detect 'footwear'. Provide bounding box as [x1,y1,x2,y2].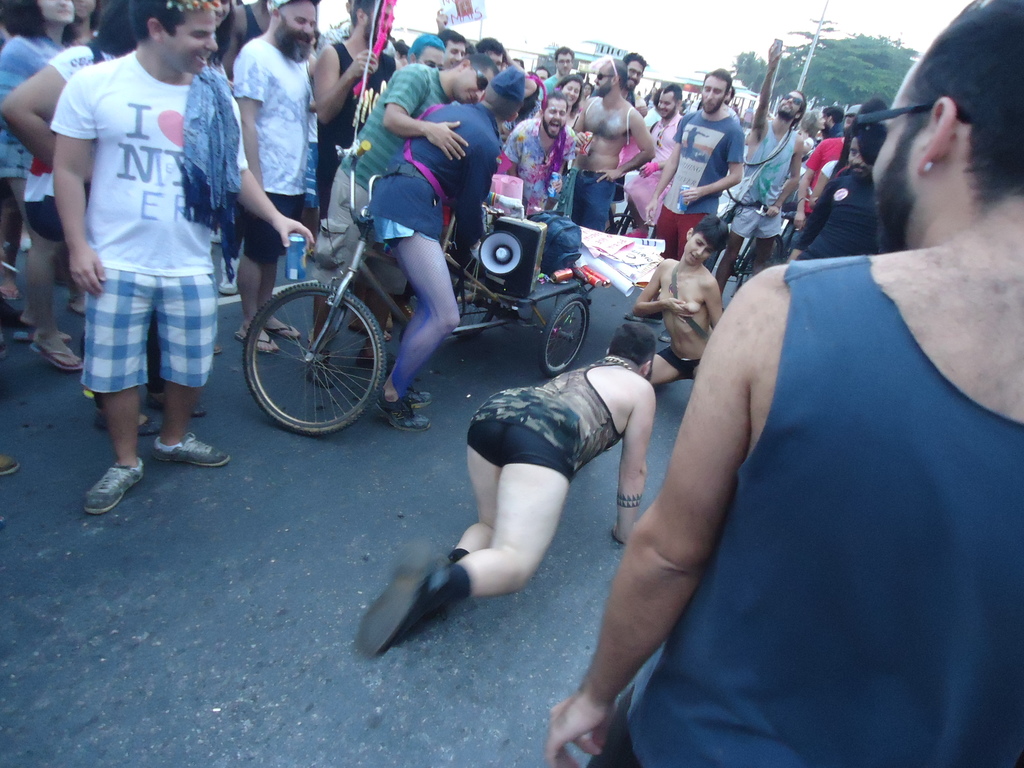
[320,240,347,264].
